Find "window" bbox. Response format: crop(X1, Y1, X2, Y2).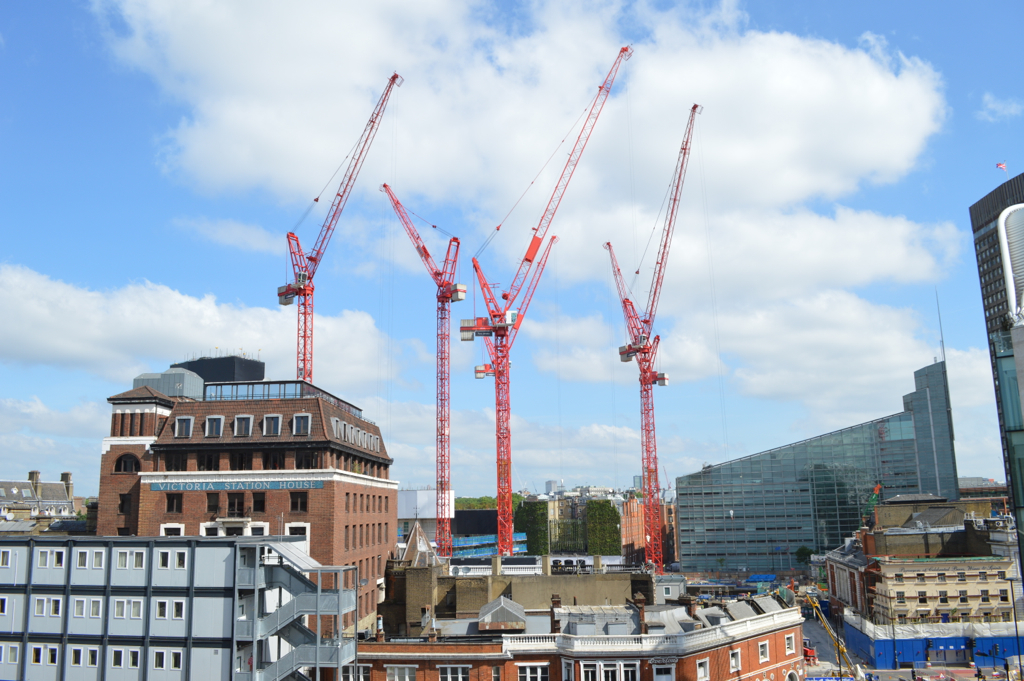
crop(31, 645, 43, 664).
